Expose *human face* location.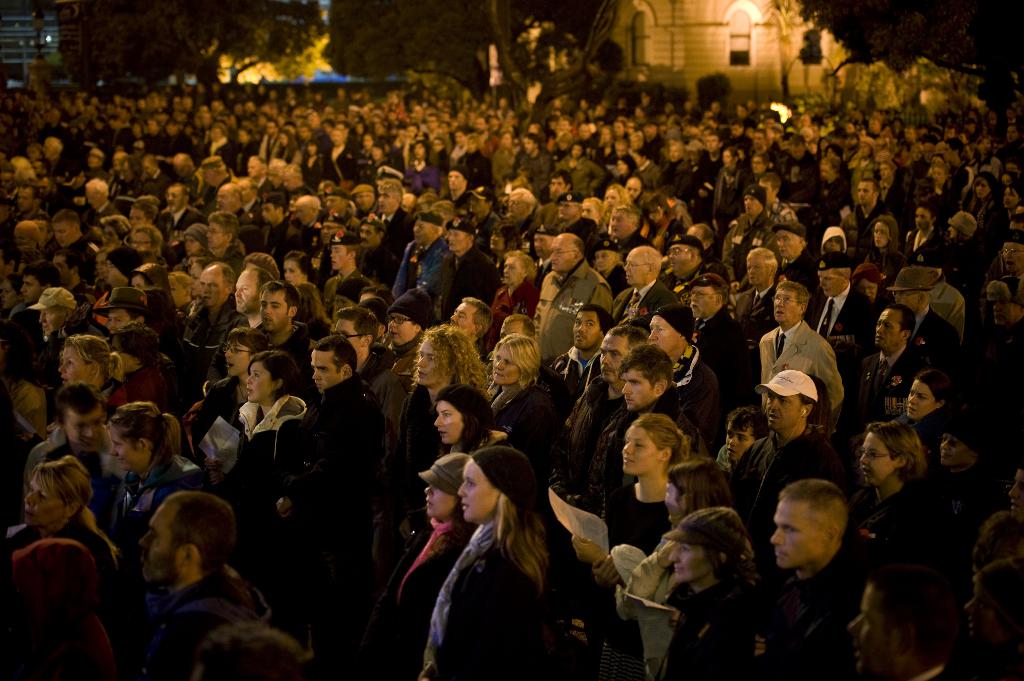
Exposed at 495, 346, 518, 383.
